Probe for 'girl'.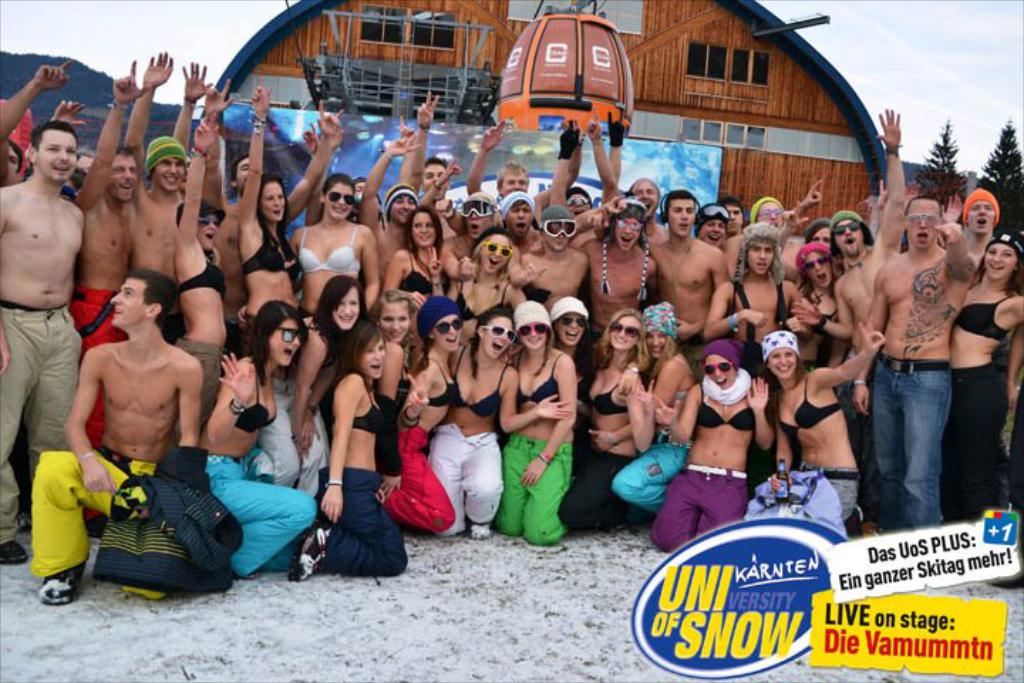
Probe result: <region>950, 232, 1023, 525</region>.
